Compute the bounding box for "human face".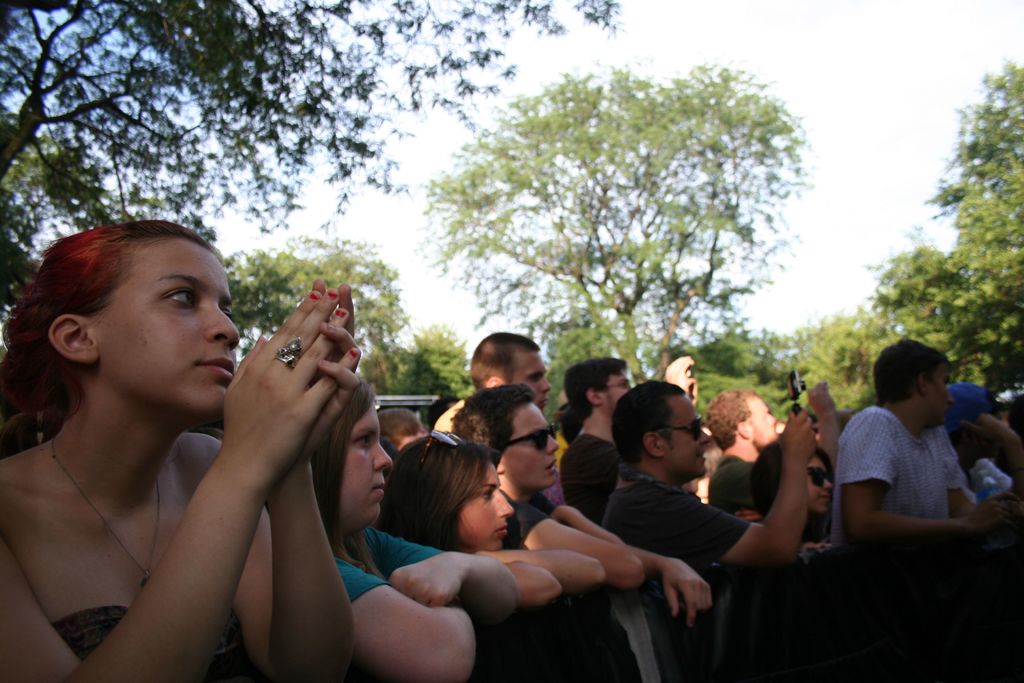
l=460, t=461, r=518, b=554.
